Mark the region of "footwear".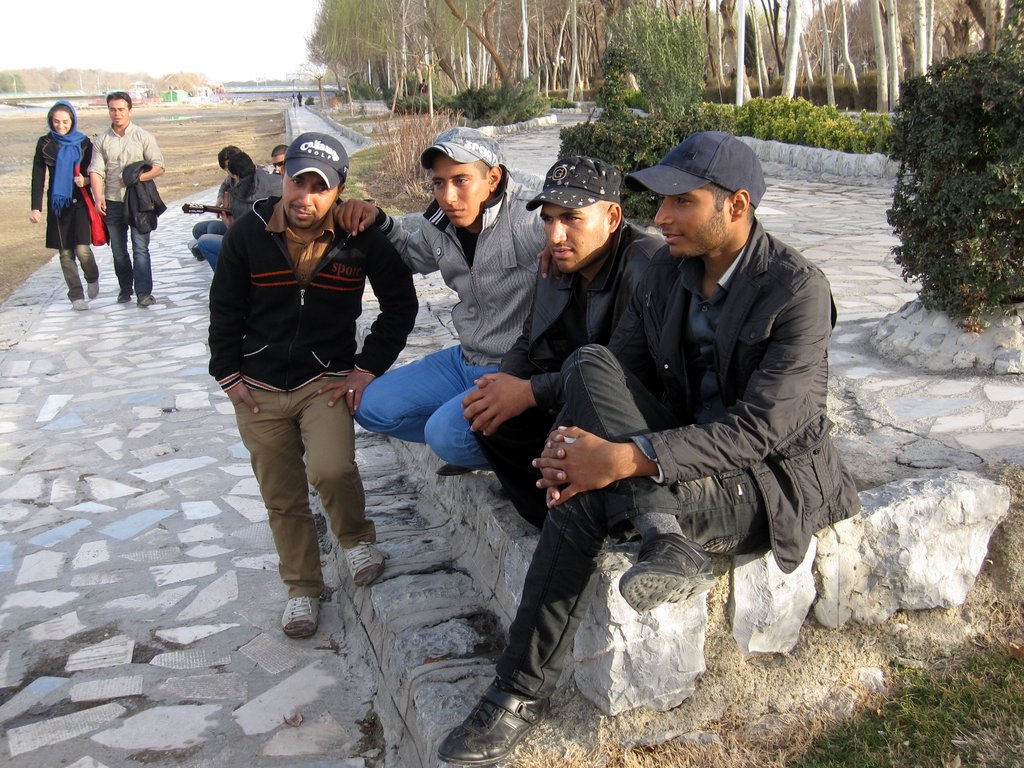
Region: left=140, top=299, right=156, bottom=307.
